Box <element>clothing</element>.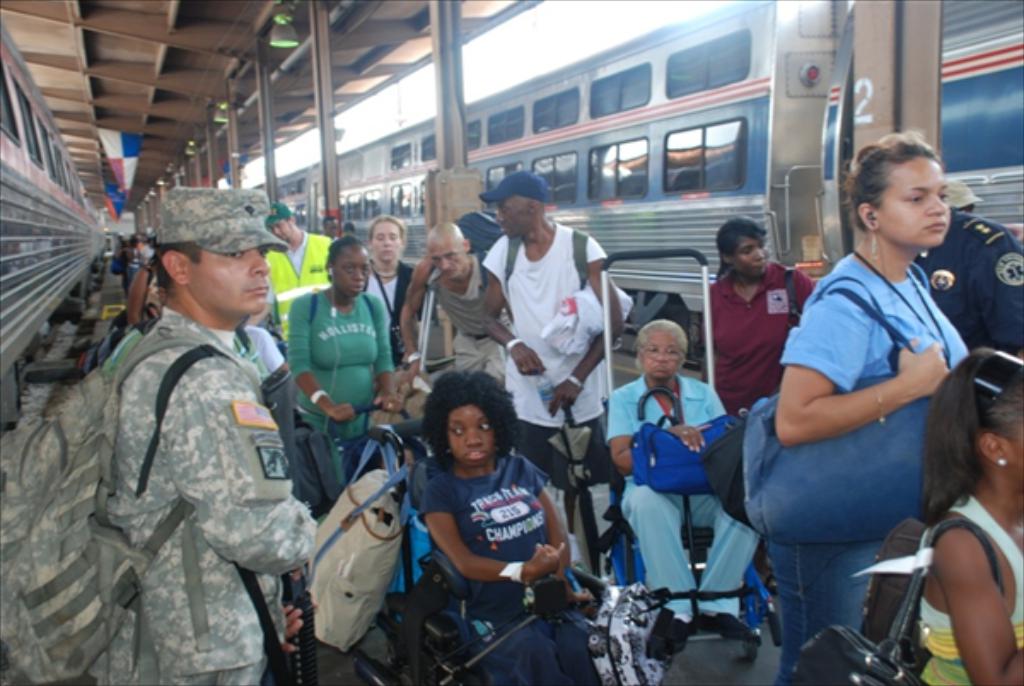
712,261,812,572.
